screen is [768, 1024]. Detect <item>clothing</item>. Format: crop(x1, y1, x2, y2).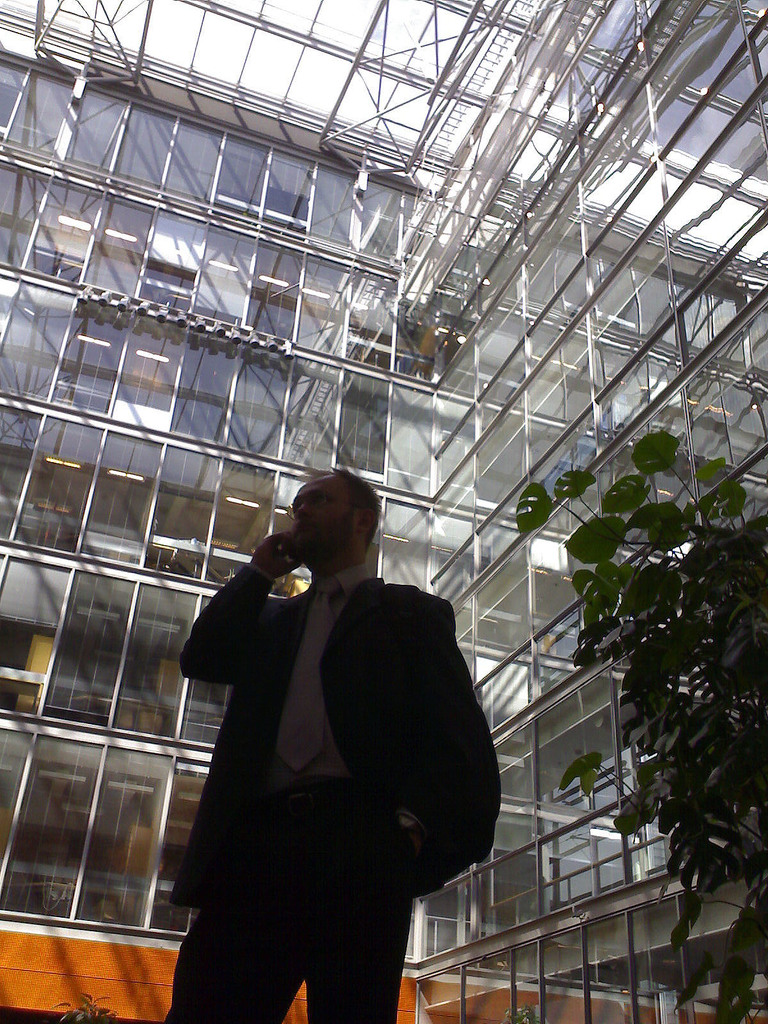
crop(173, 565, 504, 1020).
